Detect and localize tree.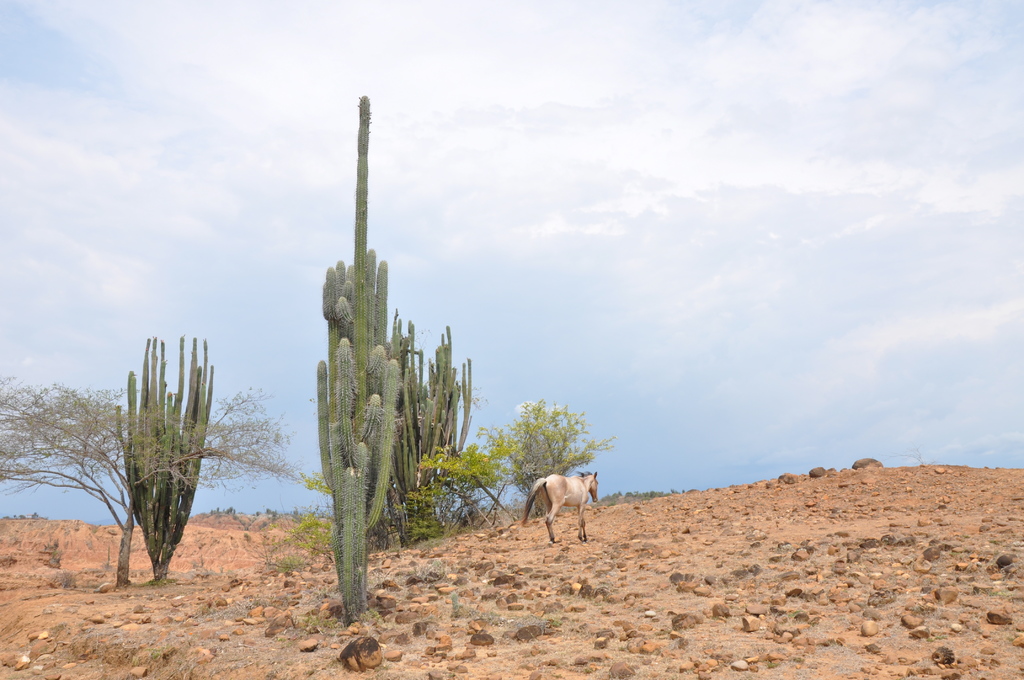
Localized at bbox(0, 375, 333, 588).
